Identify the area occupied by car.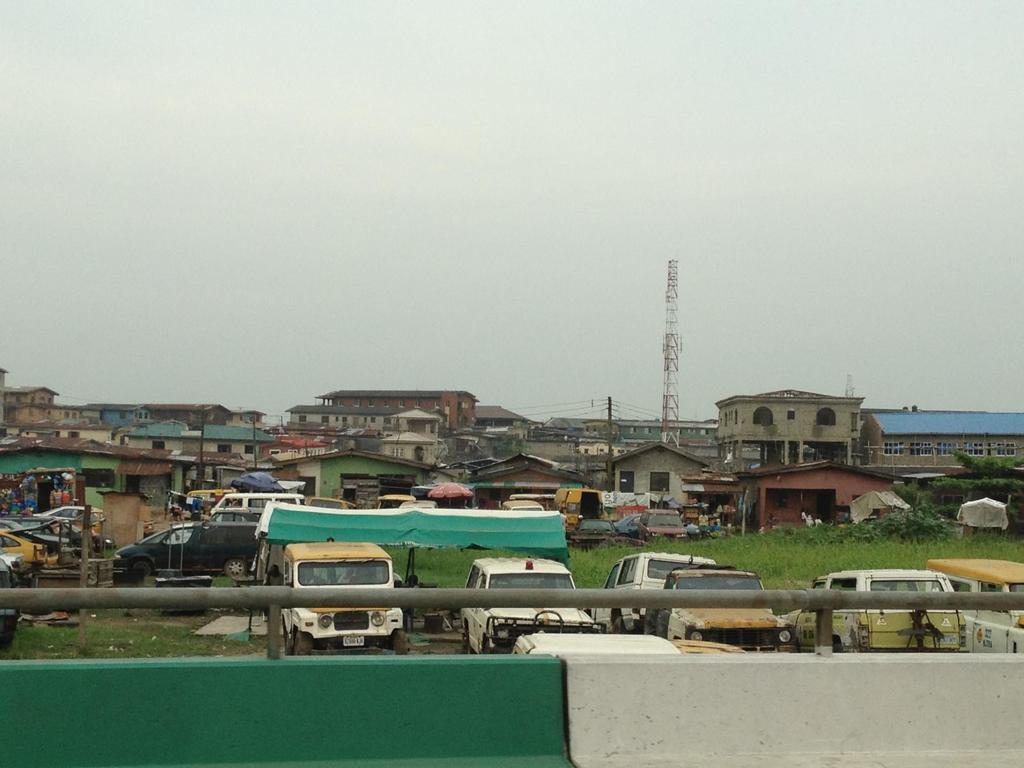
Area: 457, 555, 597, 655.
